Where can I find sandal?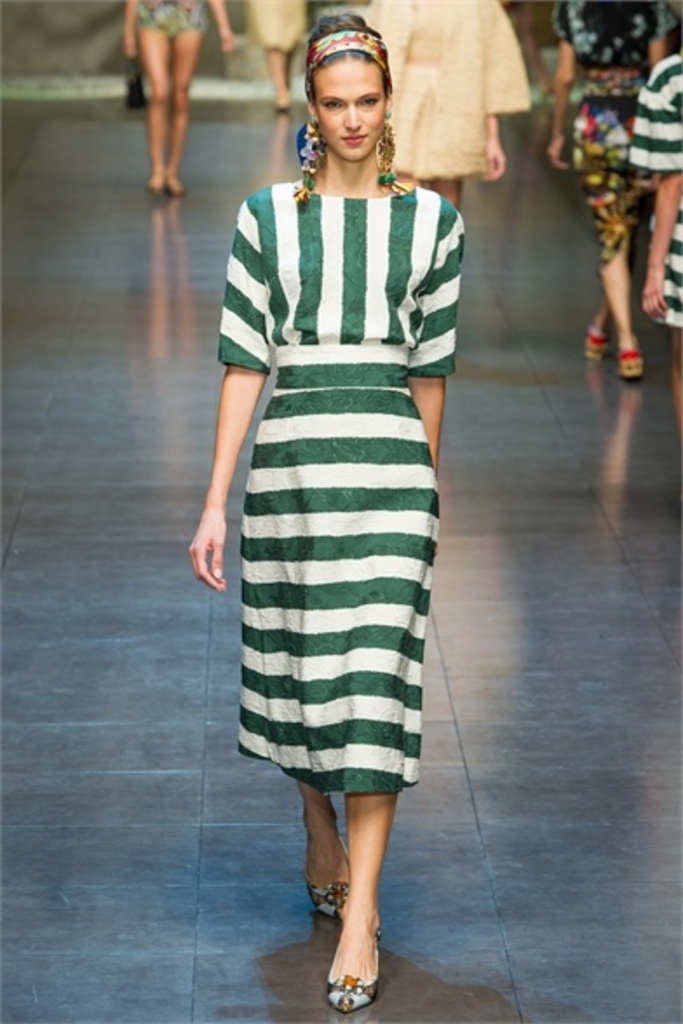
You can find it at [319, 902, 390, 993].
